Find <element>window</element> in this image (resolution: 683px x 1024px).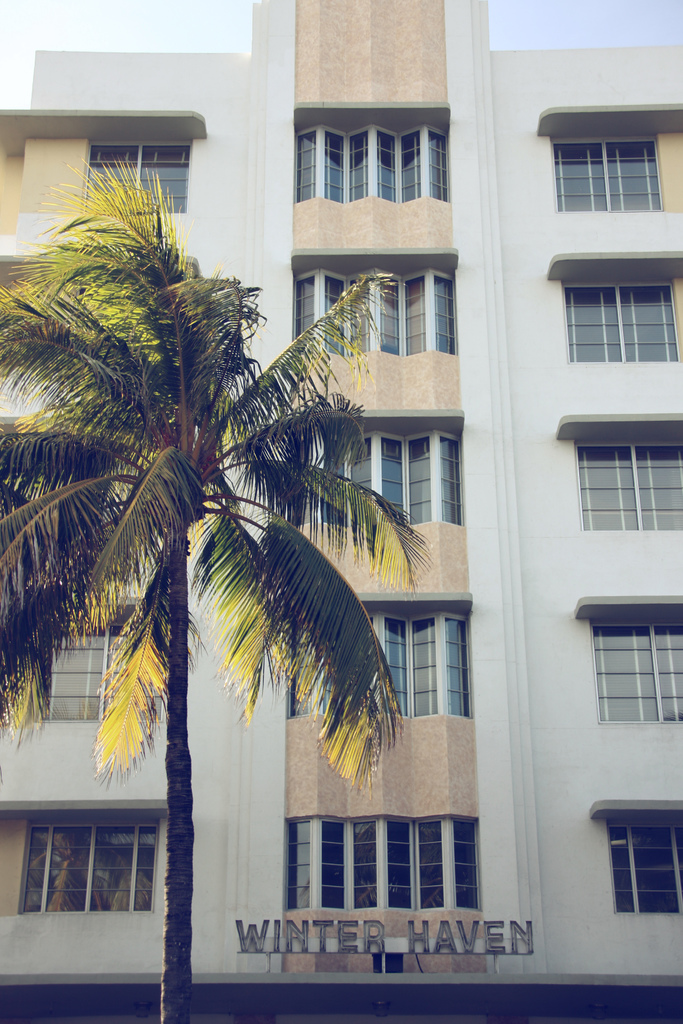
crop(293, 266, 456, 352).
